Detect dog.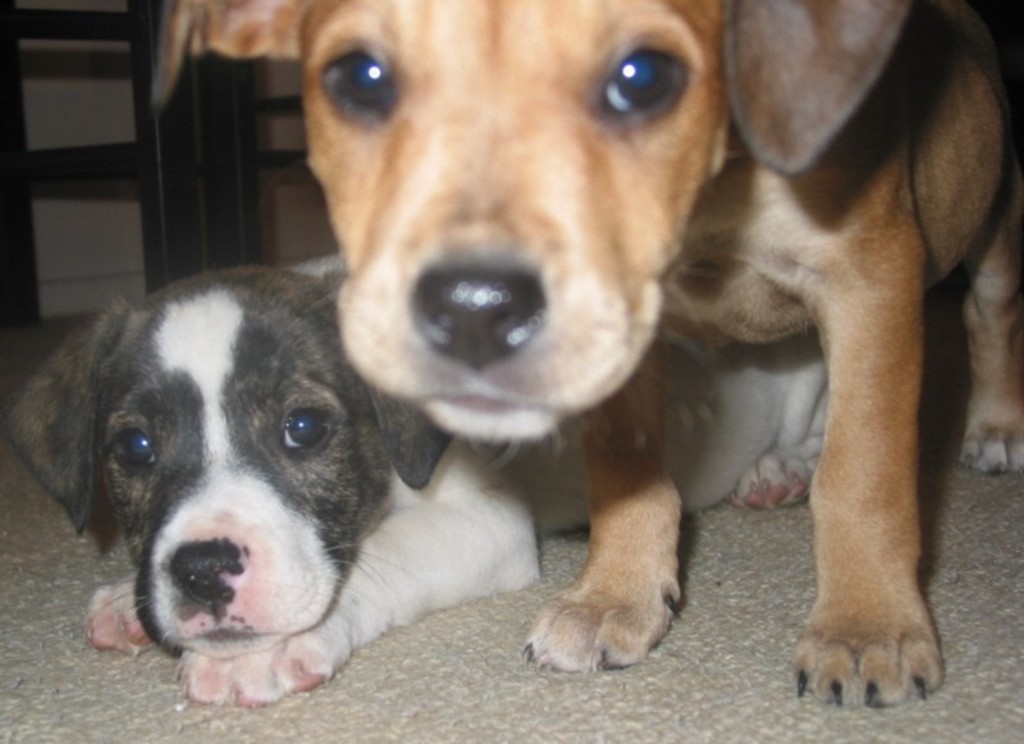
Detected at left=4, top=264, right=852, bottom=715.
